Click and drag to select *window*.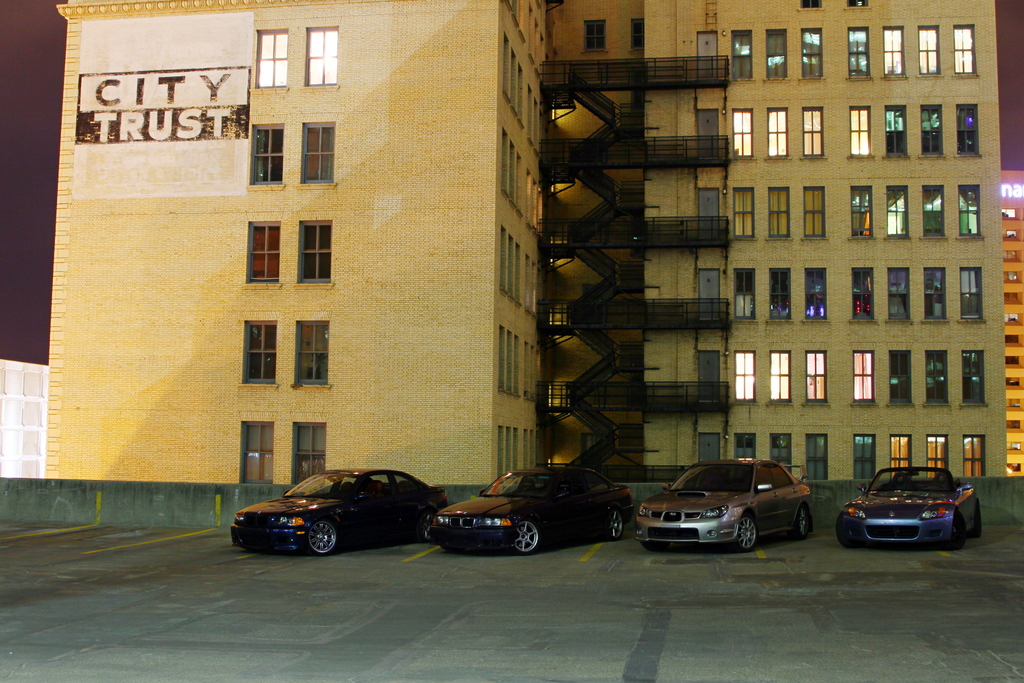
Selection: [1004,243,1022,261].
